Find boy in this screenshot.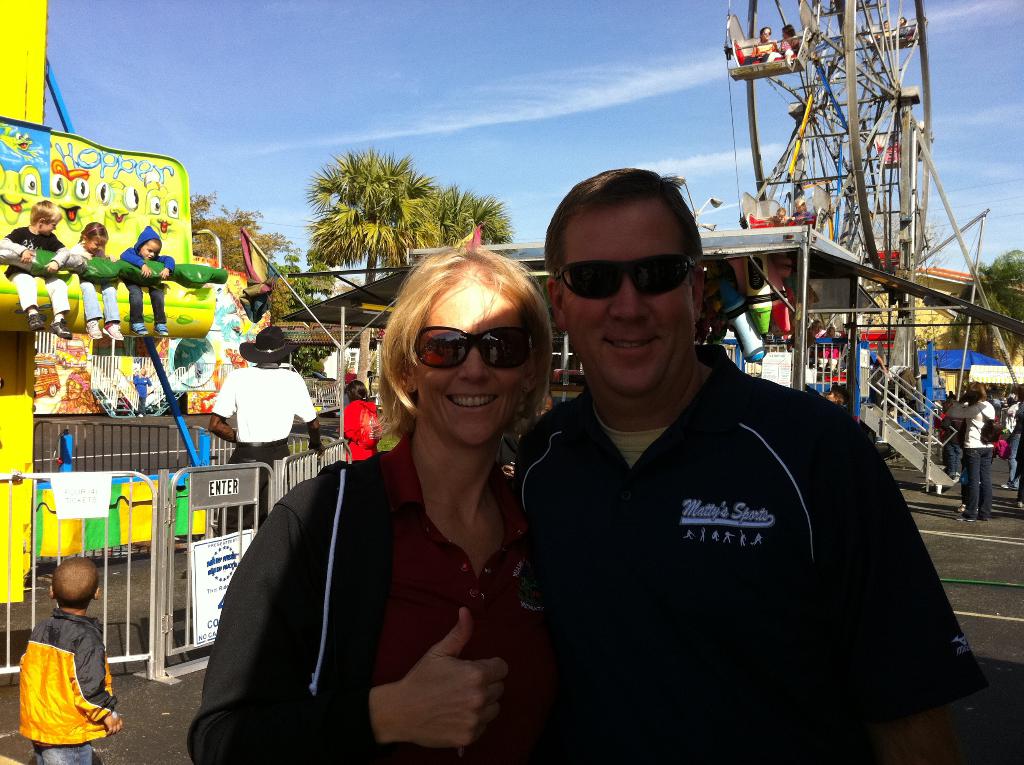
The bounding box for boy is pyautogui.locateOnScreen(0, 198, 72, 340).
